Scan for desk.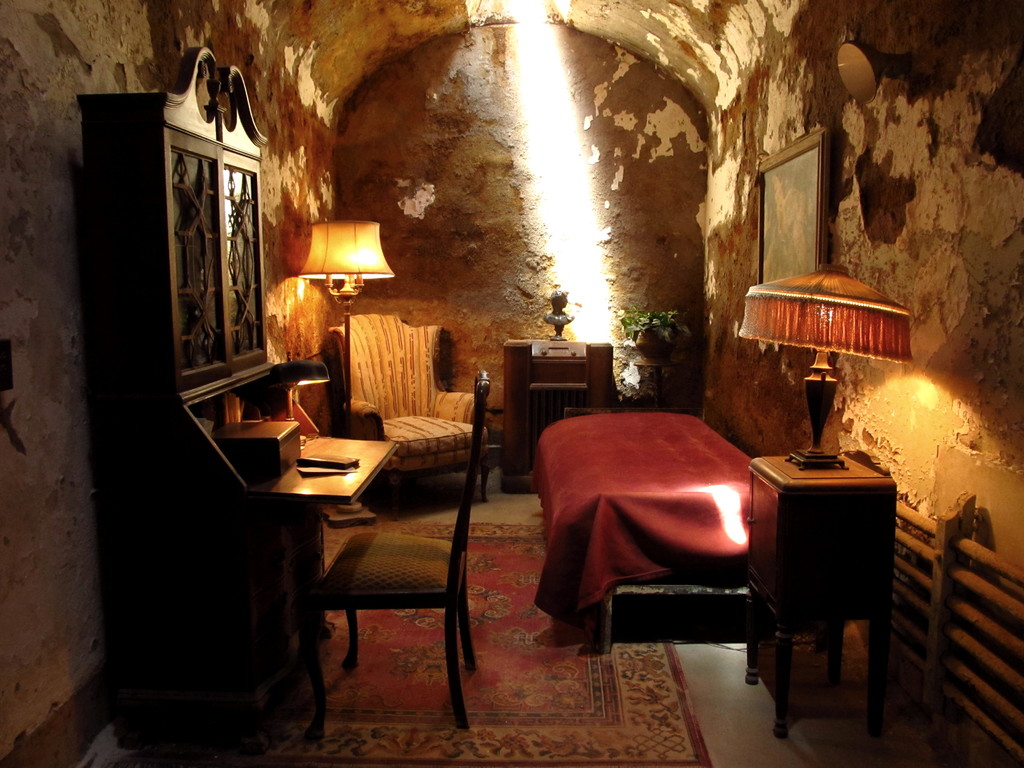
Scan result: 212 392 541 729.
